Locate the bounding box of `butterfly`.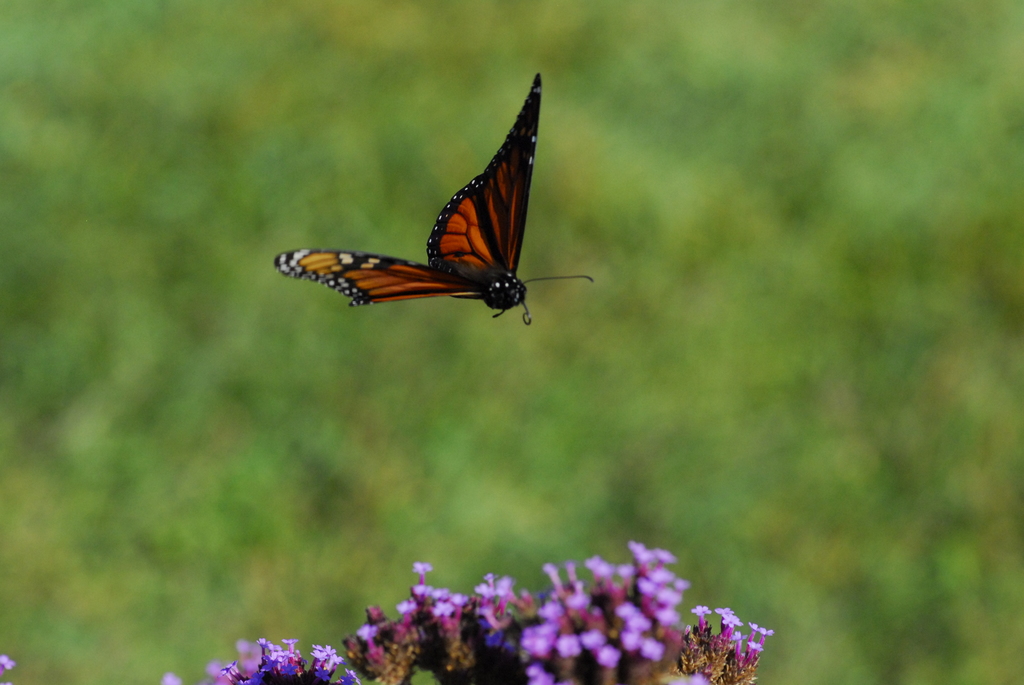
Bounding box: (left=276, top=70, right=596, bottom=323).
